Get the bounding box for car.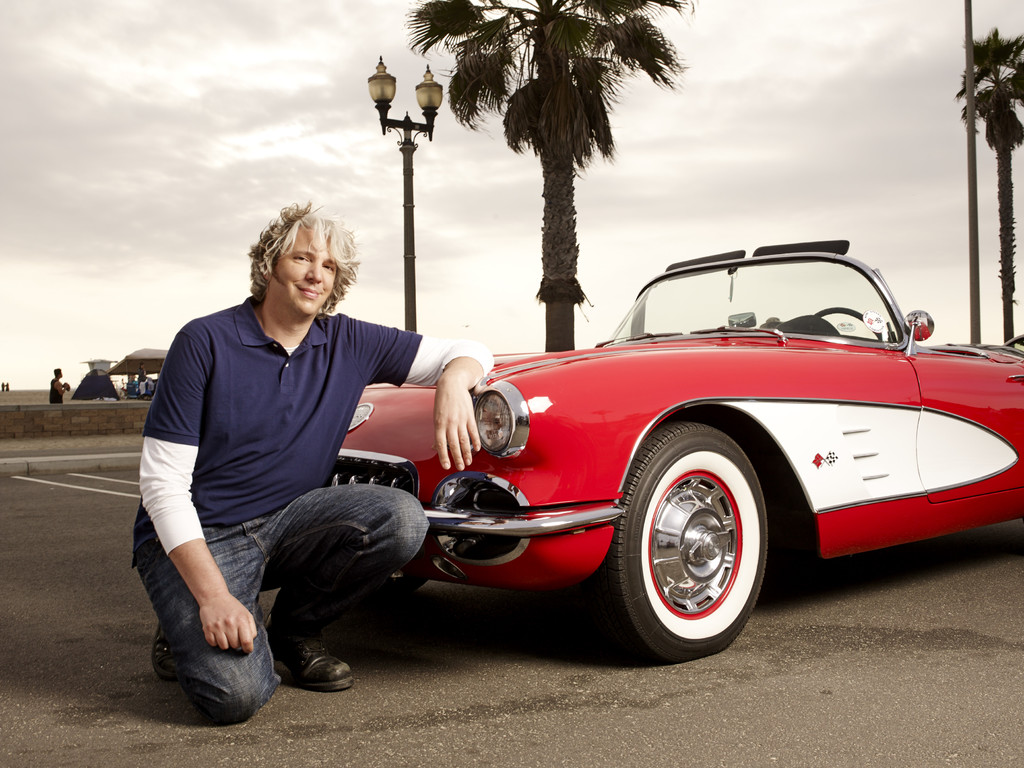
bbox=[253, 227, 1022, 657].
